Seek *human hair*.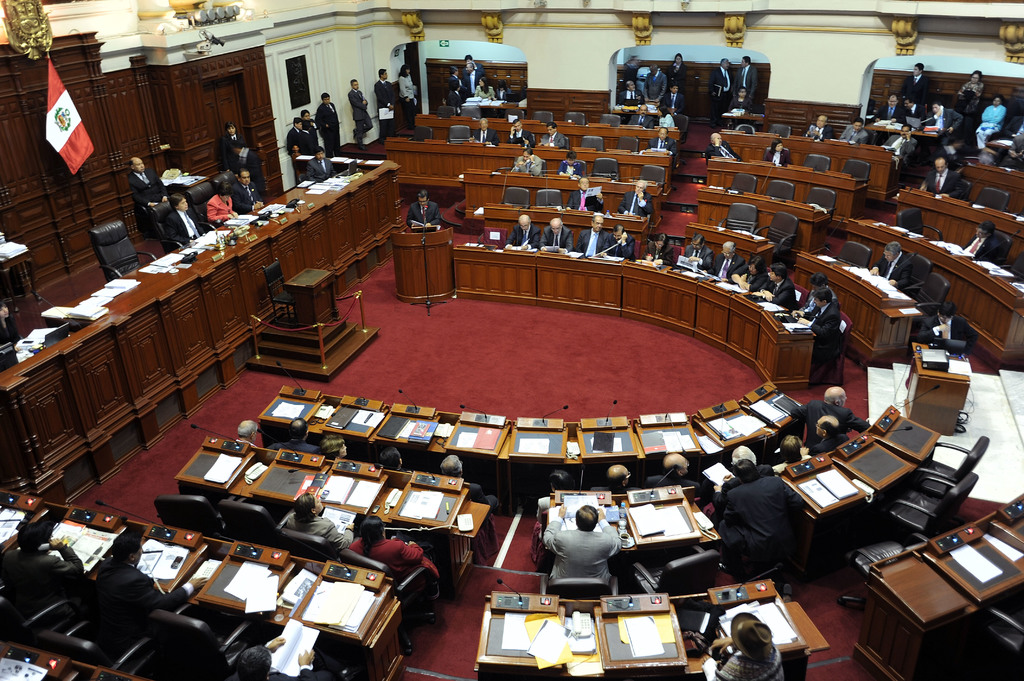
detection(607, 470, 626, 488).
